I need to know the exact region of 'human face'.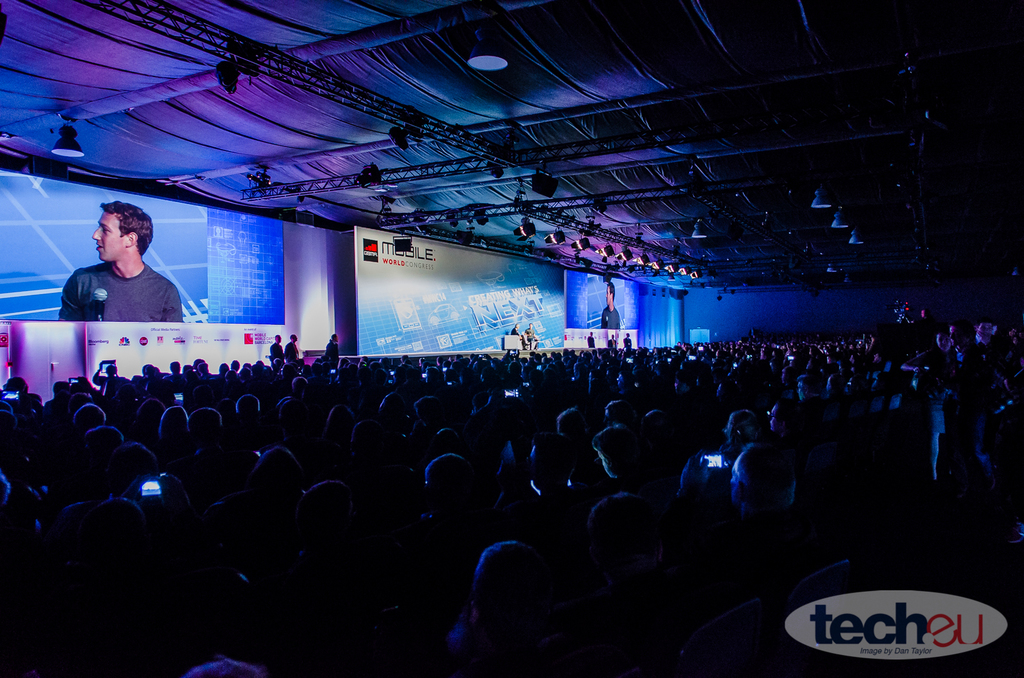
Region: region(92, 212, 129, 262).
